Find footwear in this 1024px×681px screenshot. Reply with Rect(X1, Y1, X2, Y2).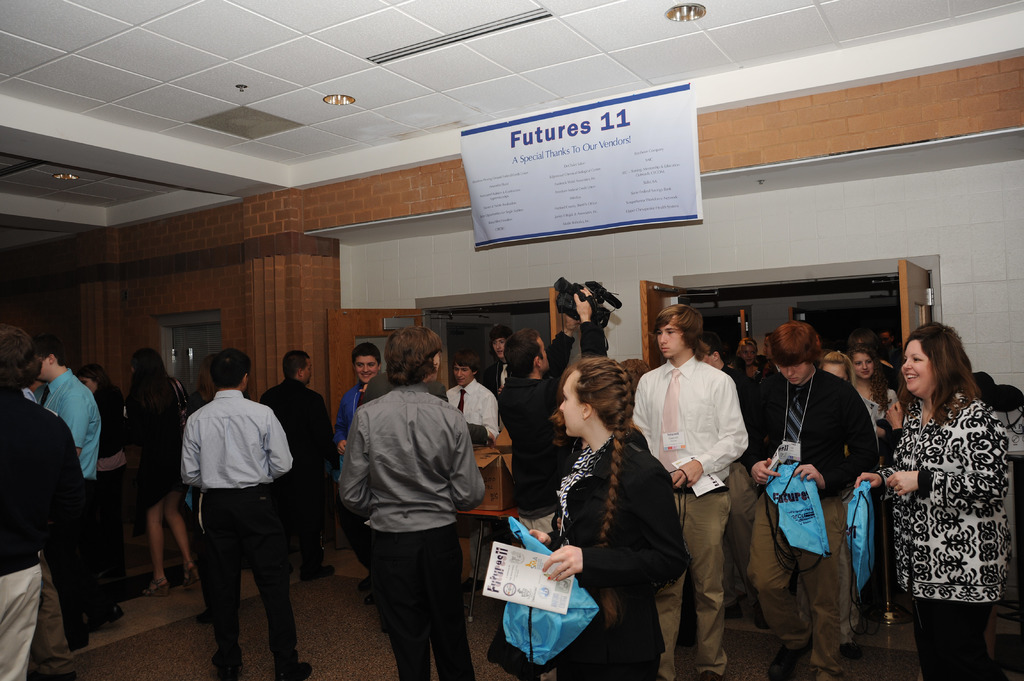
Rect(191, 596, 225, 629).
